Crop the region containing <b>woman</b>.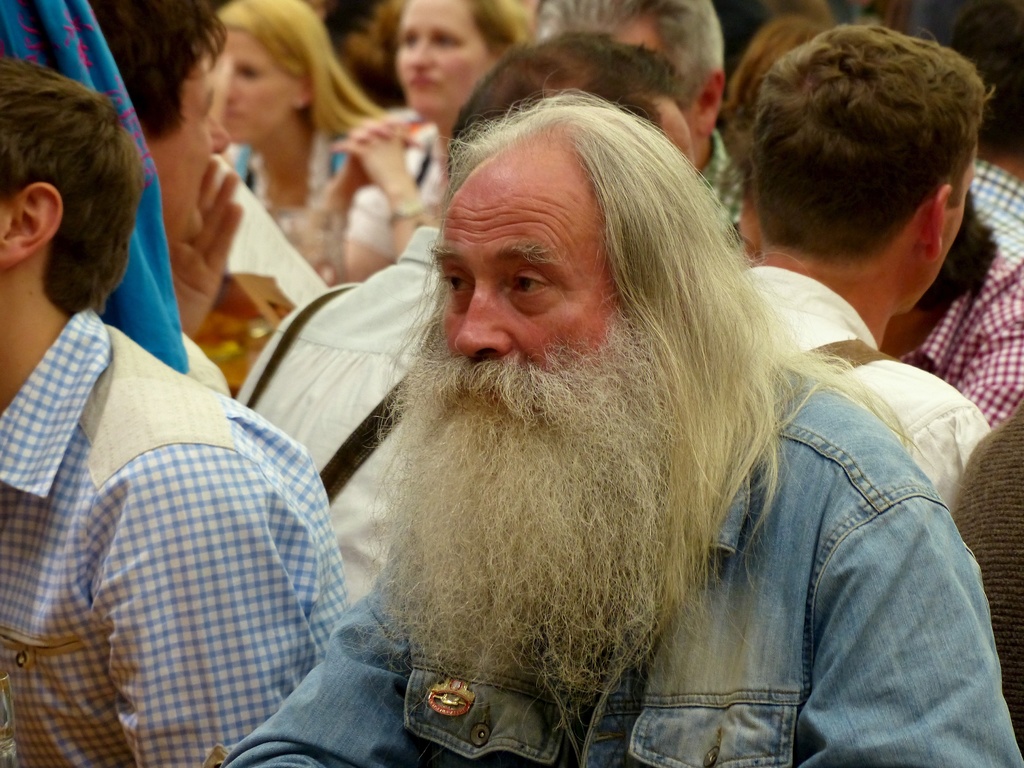
Crop region: left=318, top=0, right=541, bottom=283.
